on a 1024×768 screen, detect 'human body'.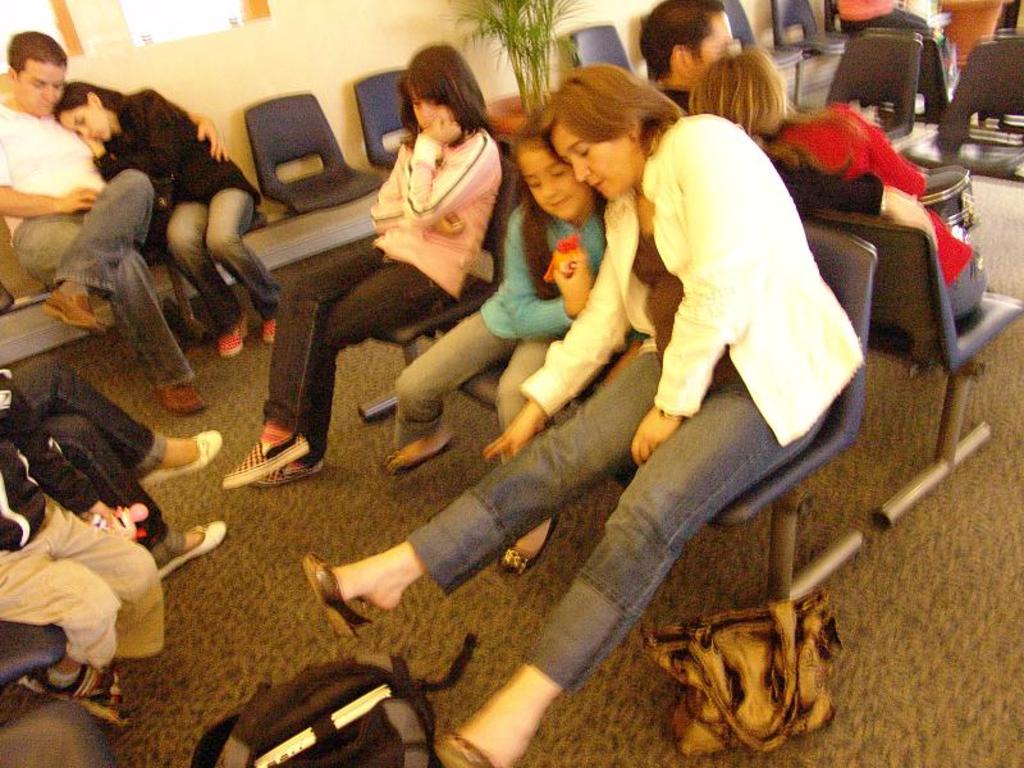
393 110 620 580.
